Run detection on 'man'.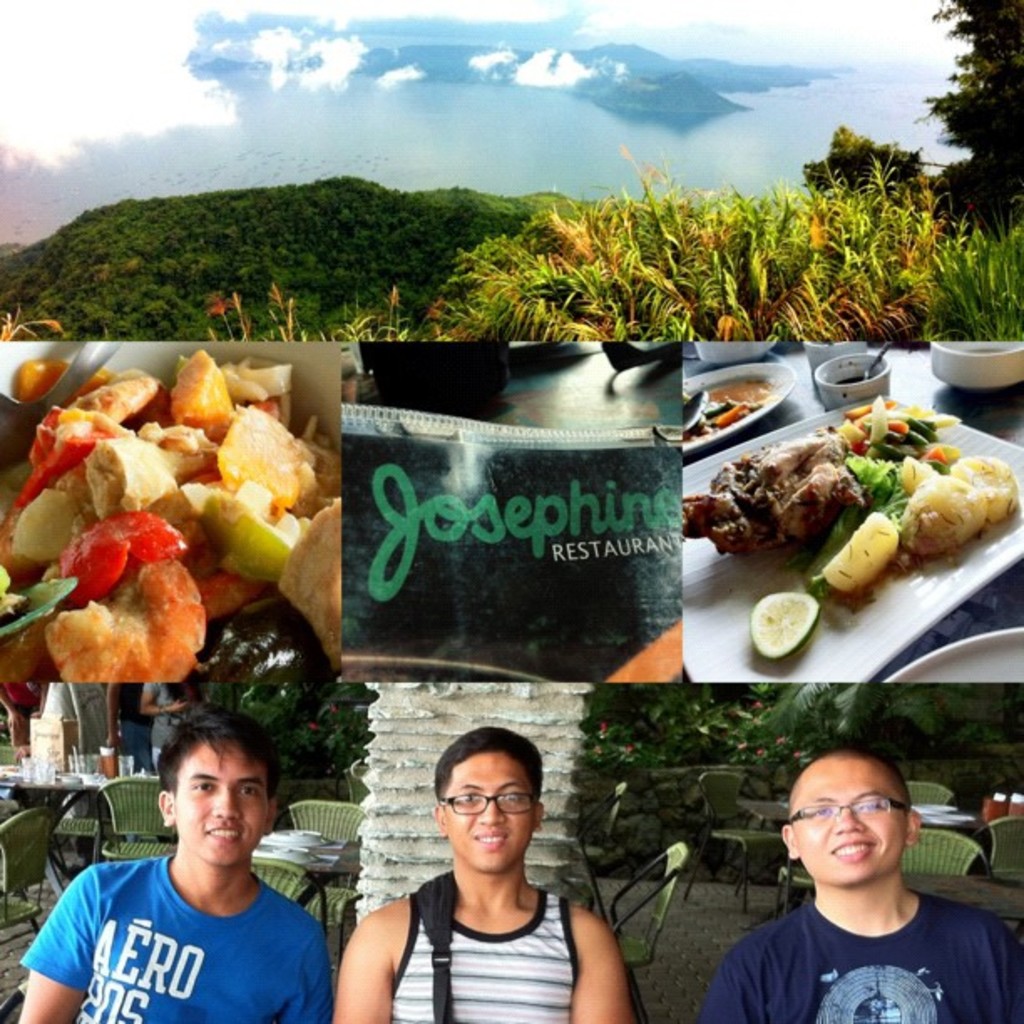
Result: crop(693, 745, 1022, 1022).
